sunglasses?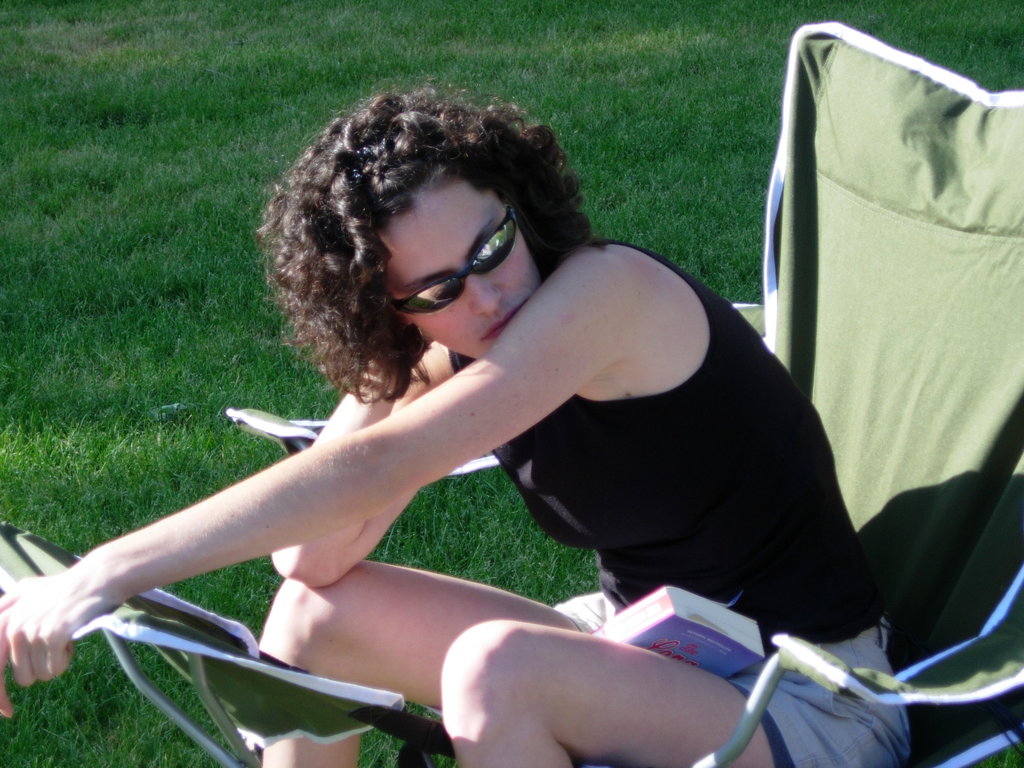
384/200/516/314
